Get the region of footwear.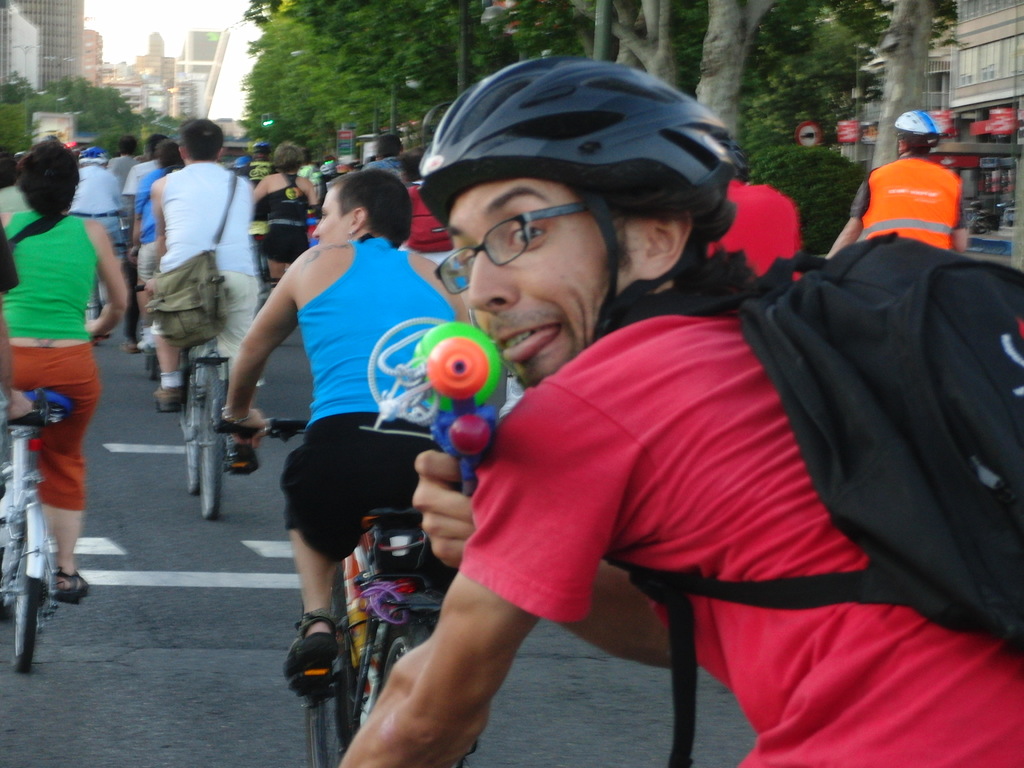
[x1=228, y1=439, x2=262, y2=477].
